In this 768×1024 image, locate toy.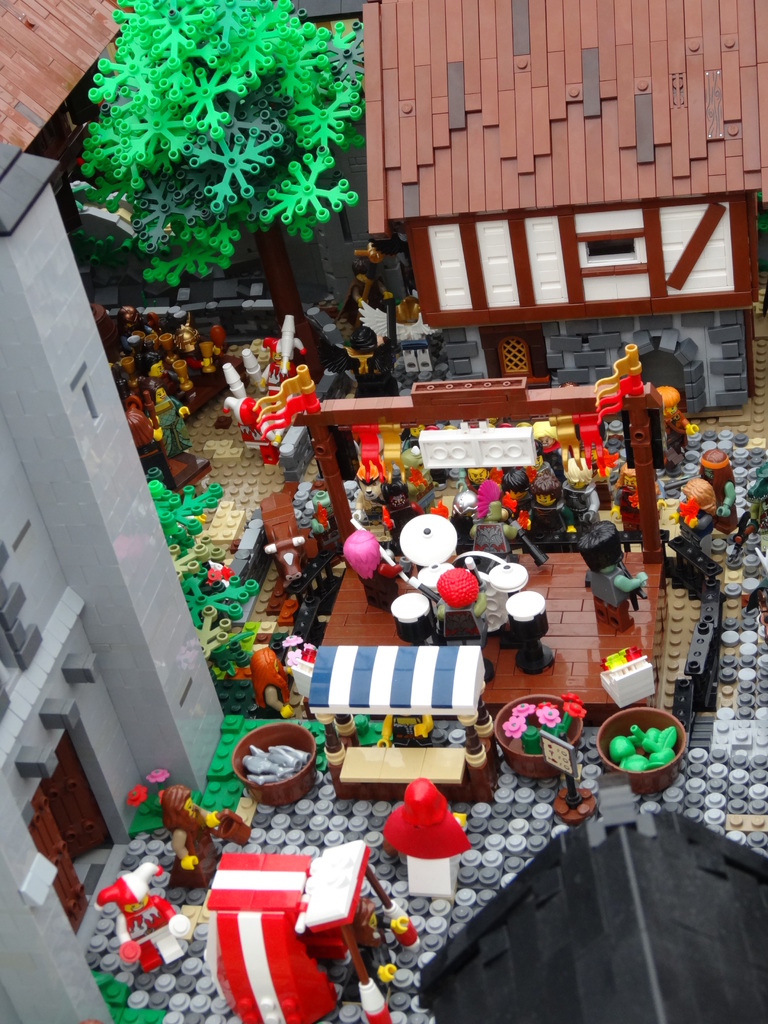
Bounding box: left=72, top=1, right=375, bottom=383.
